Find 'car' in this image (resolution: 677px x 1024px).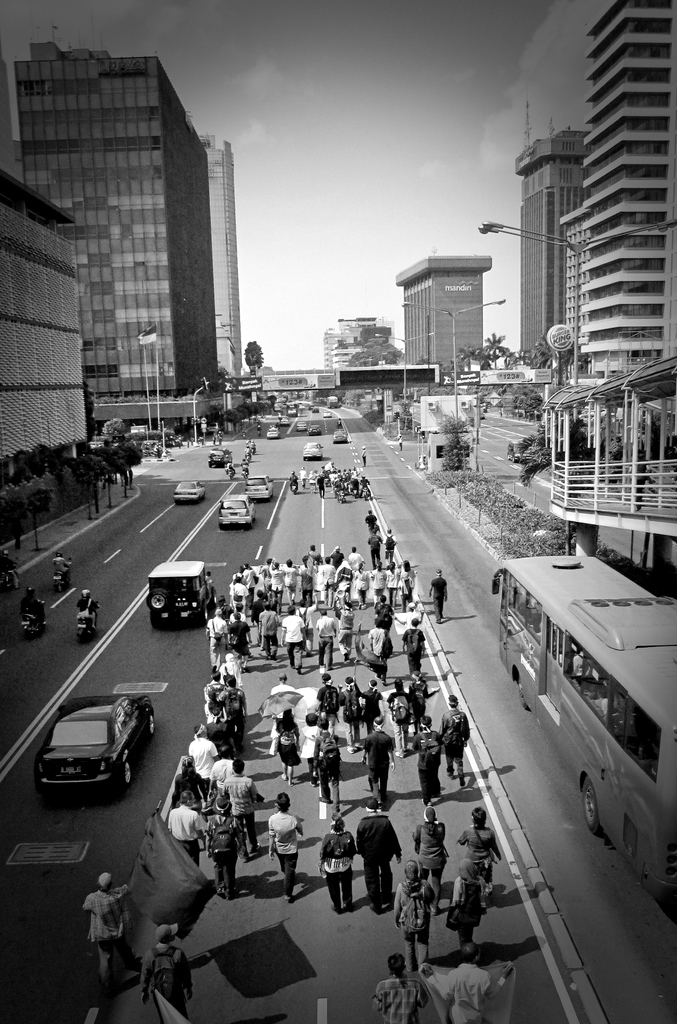
l=174, t=483, r=202, b=500.
